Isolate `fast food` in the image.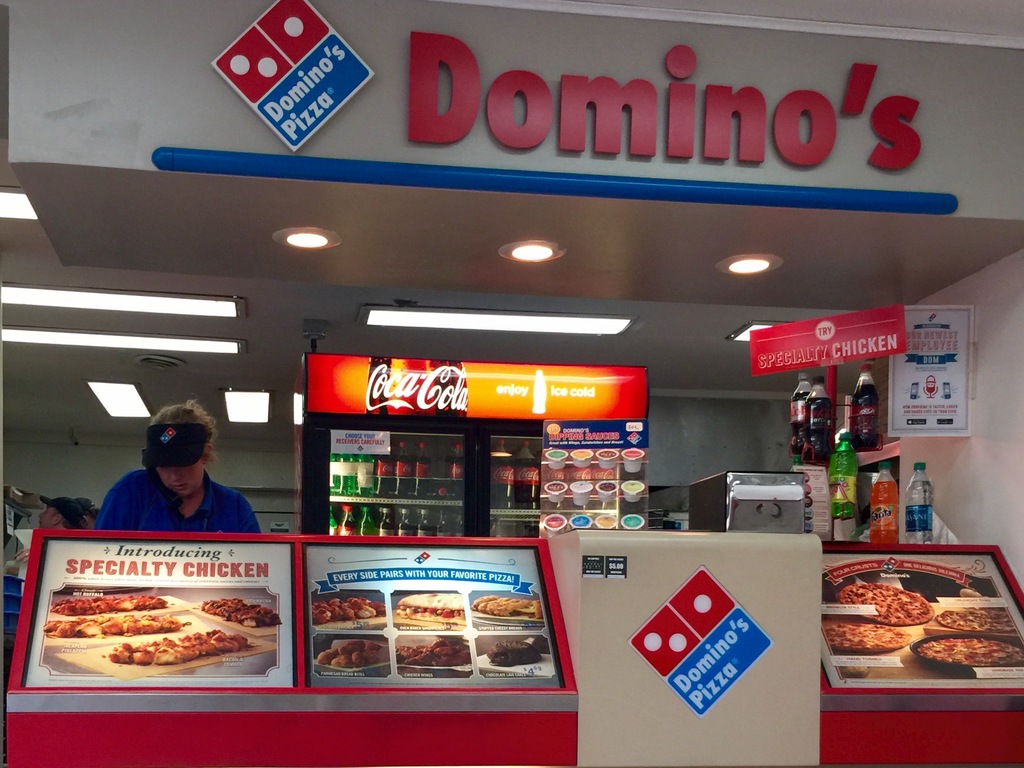
Isolated region: bbox(835, 576, 934, 626).
